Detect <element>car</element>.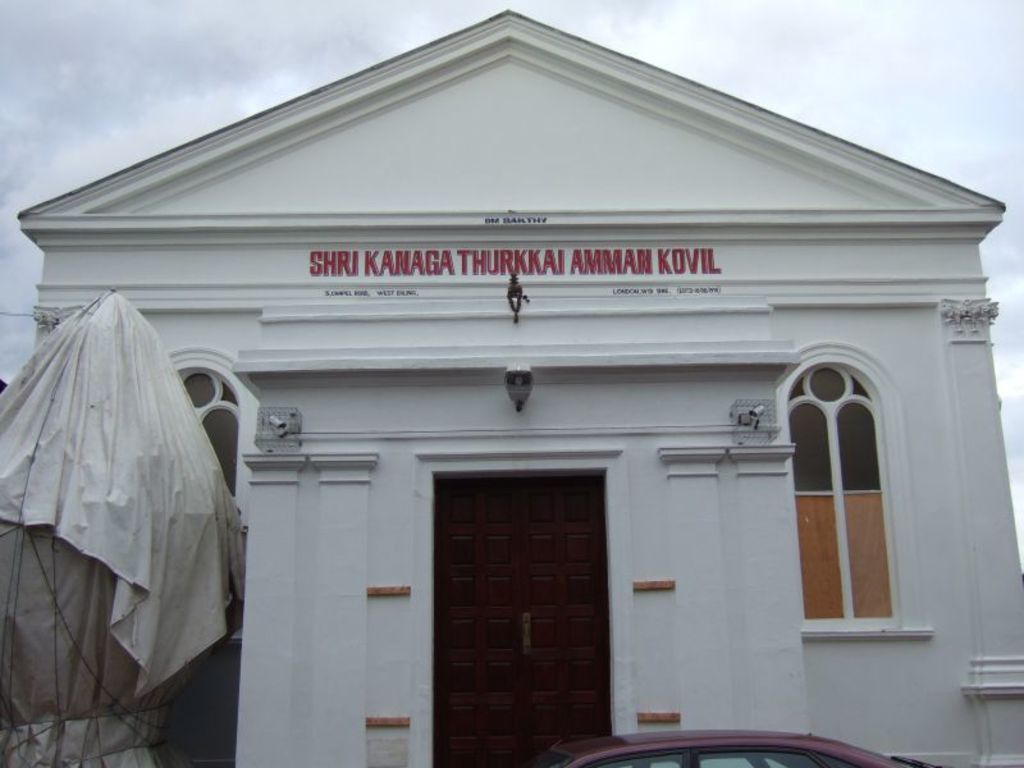
Detected at locate(526, 728, 911, 767).
